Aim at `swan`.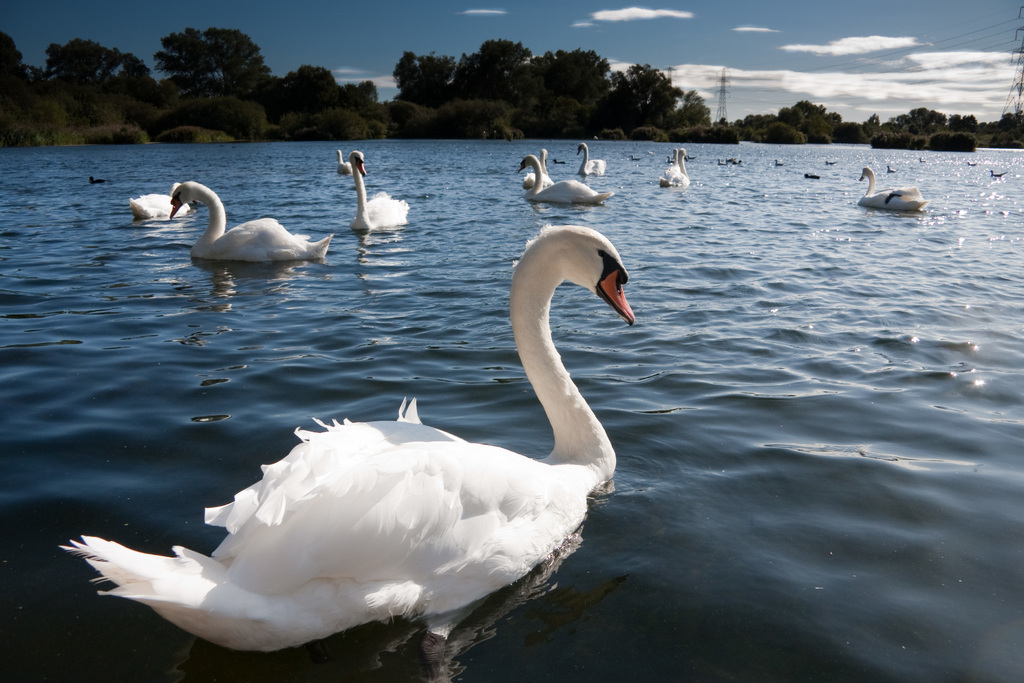
Aimed at left=336, top=152, right=356, bottom=176.
